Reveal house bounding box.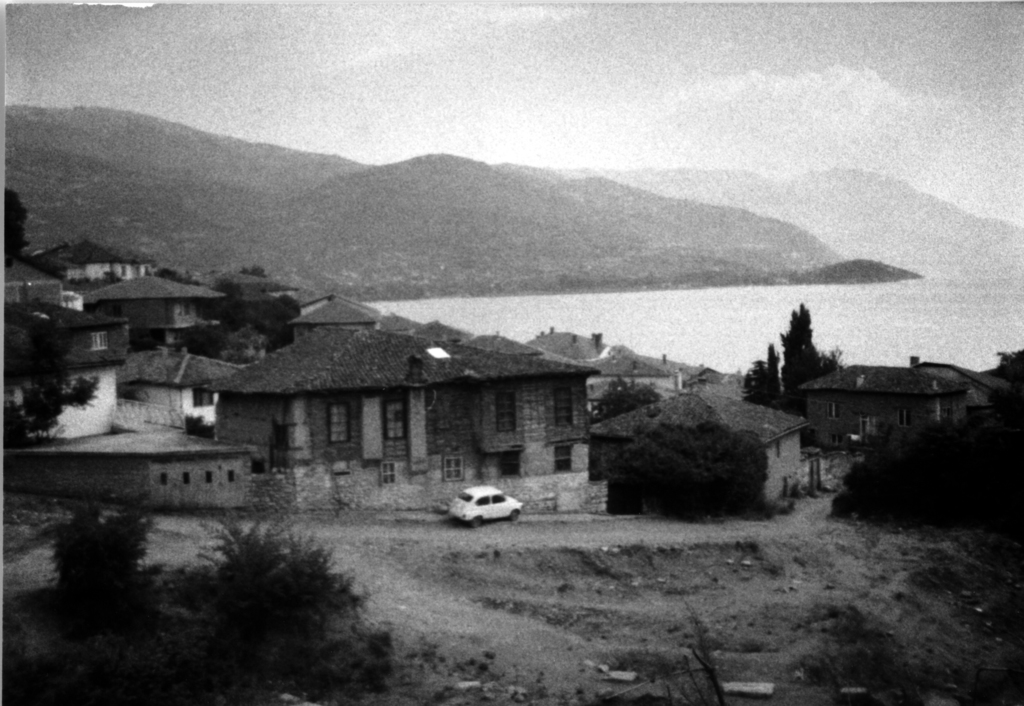
Revealed: x1=115, y1=334, x2=245, y2=436.
